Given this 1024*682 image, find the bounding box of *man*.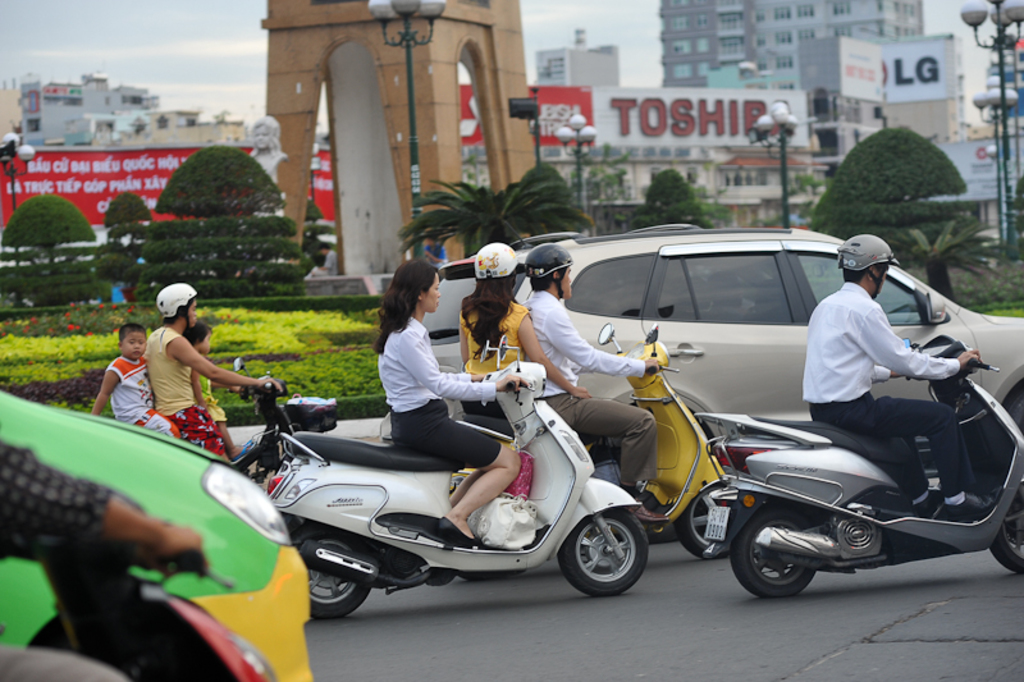
region(806, 246, 947, 481).
